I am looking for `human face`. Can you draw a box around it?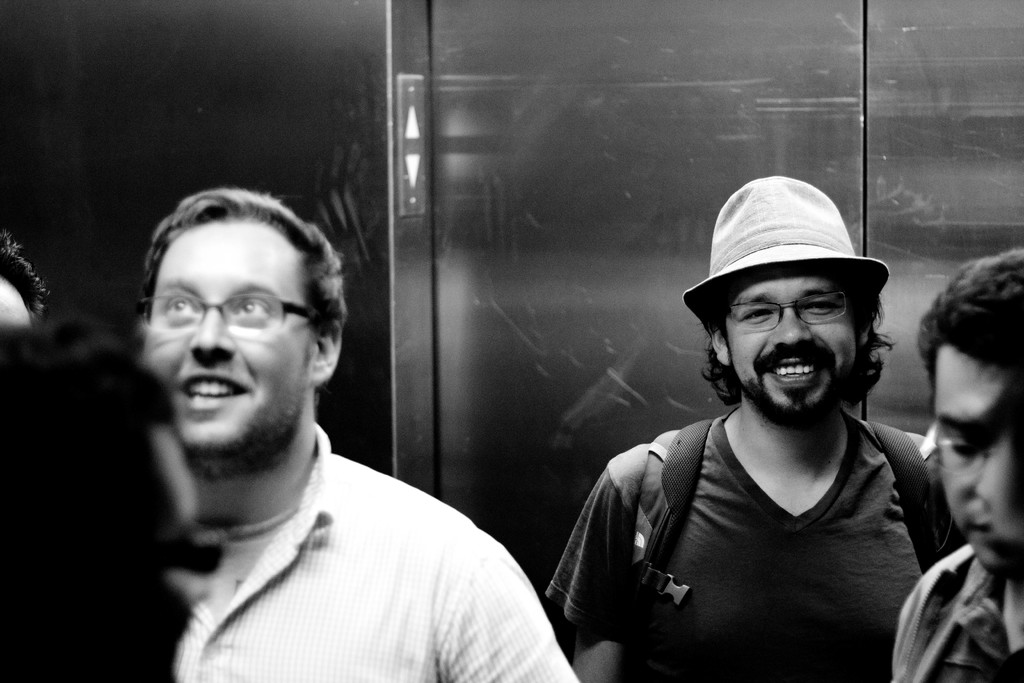
Sure, the bounding box is [left=131, top=201, right=333, bottom=459].
